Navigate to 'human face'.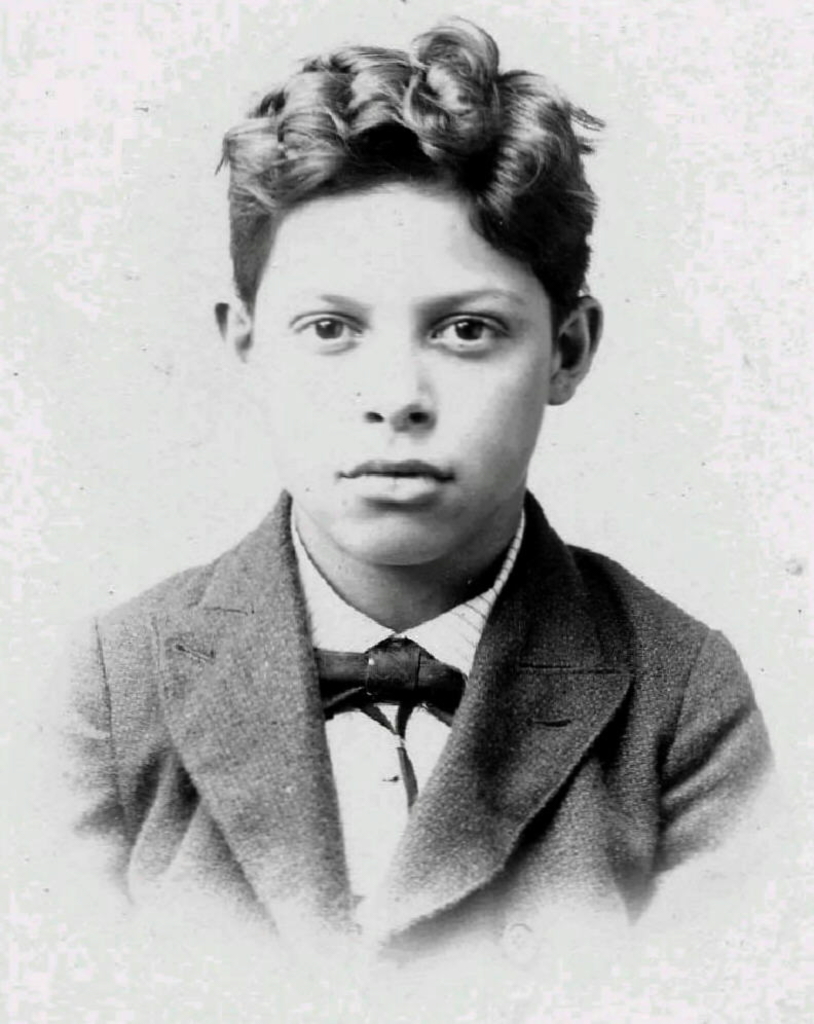
Navigation target: crop(248, 180, 557, 568).
